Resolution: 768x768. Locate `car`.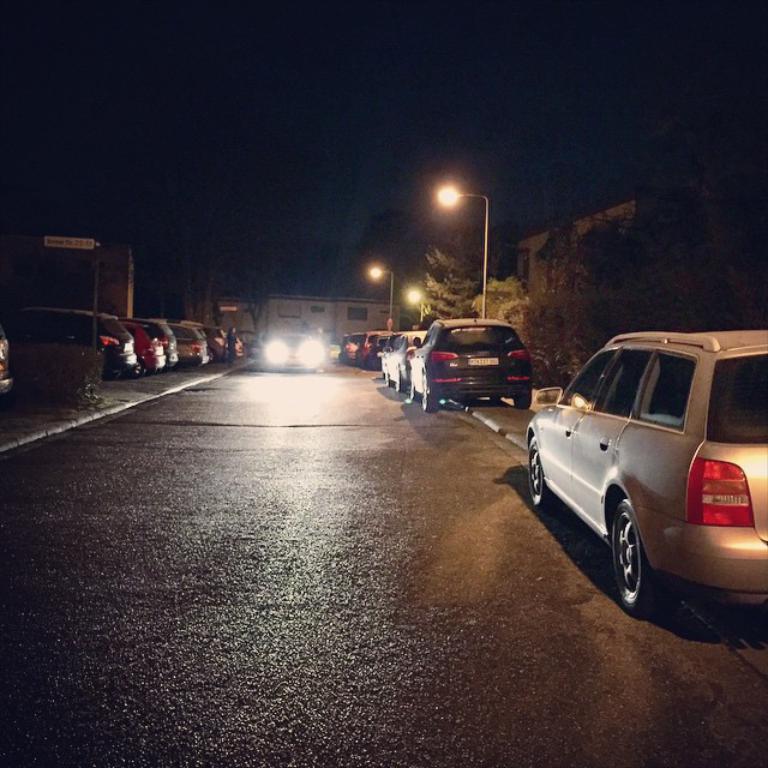
rect(527, 328, 767, 611).
